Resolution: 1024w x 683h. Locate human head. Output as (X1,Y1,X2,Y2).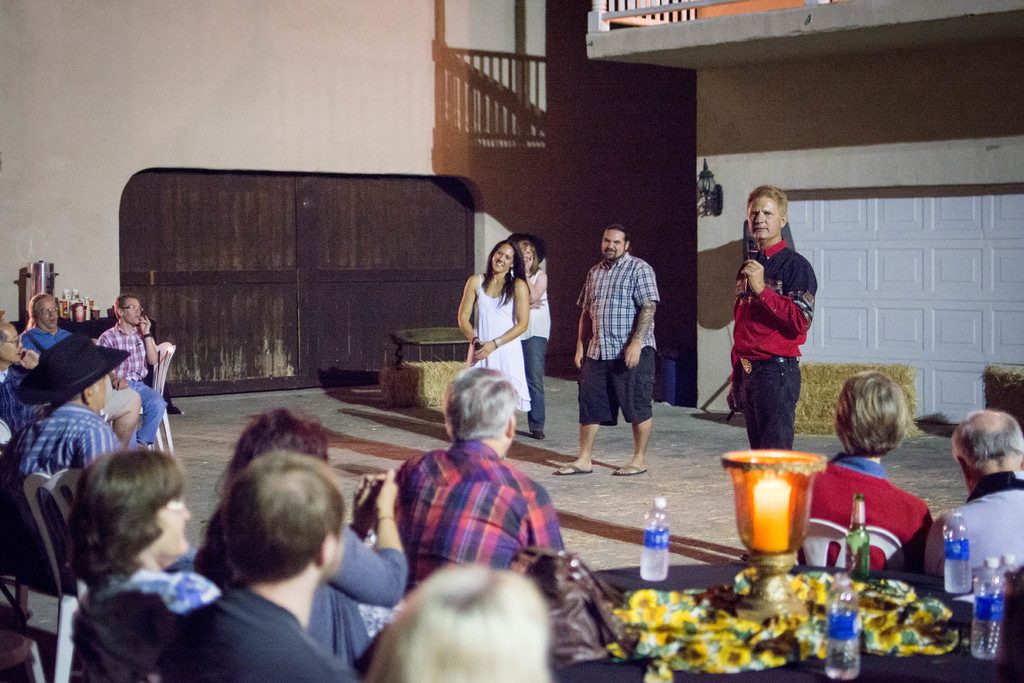
(371,556,558,682).
